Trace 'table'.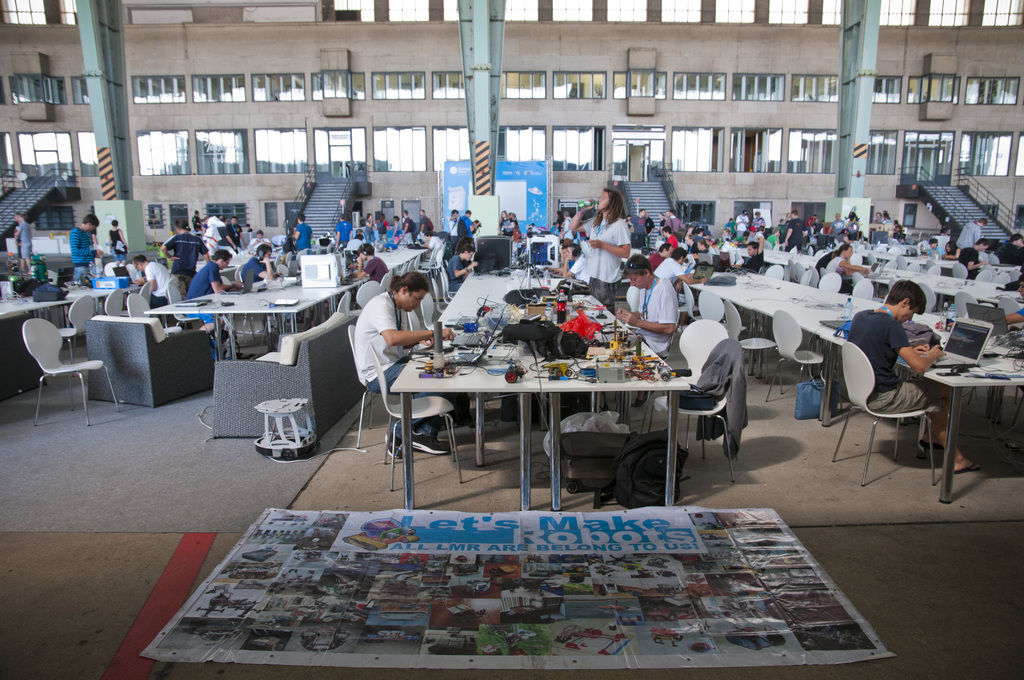
Traced to [135, 277, 371, 432].
